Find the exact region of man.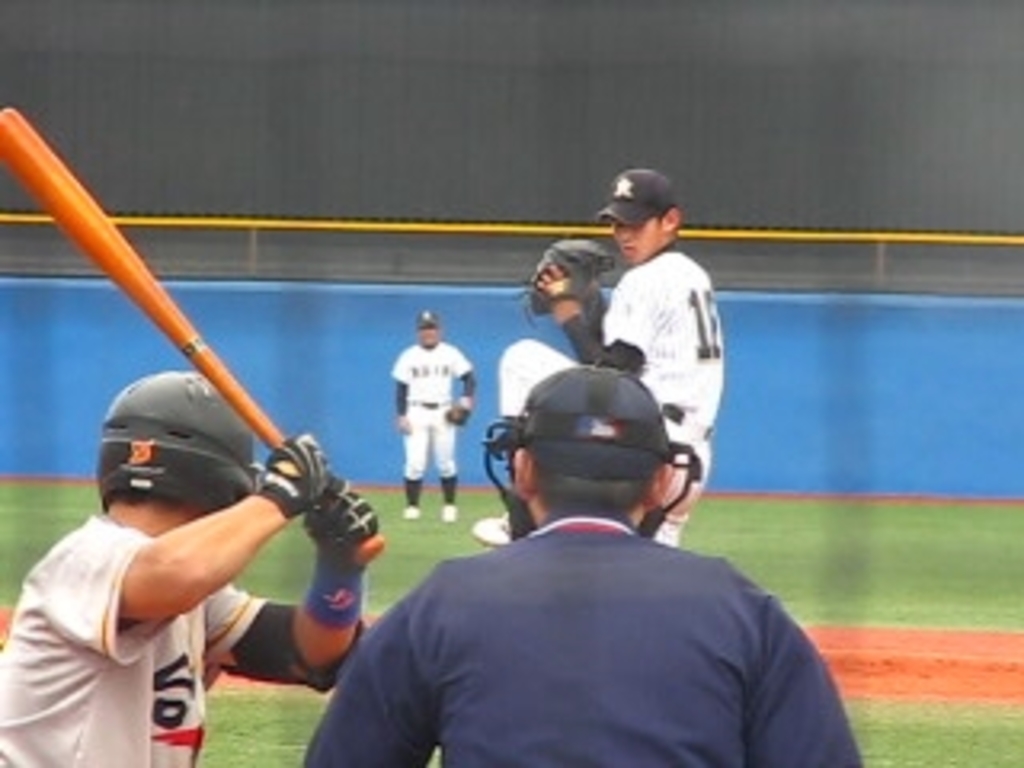
Exact region: select_region(394, 301, 477, 522).
